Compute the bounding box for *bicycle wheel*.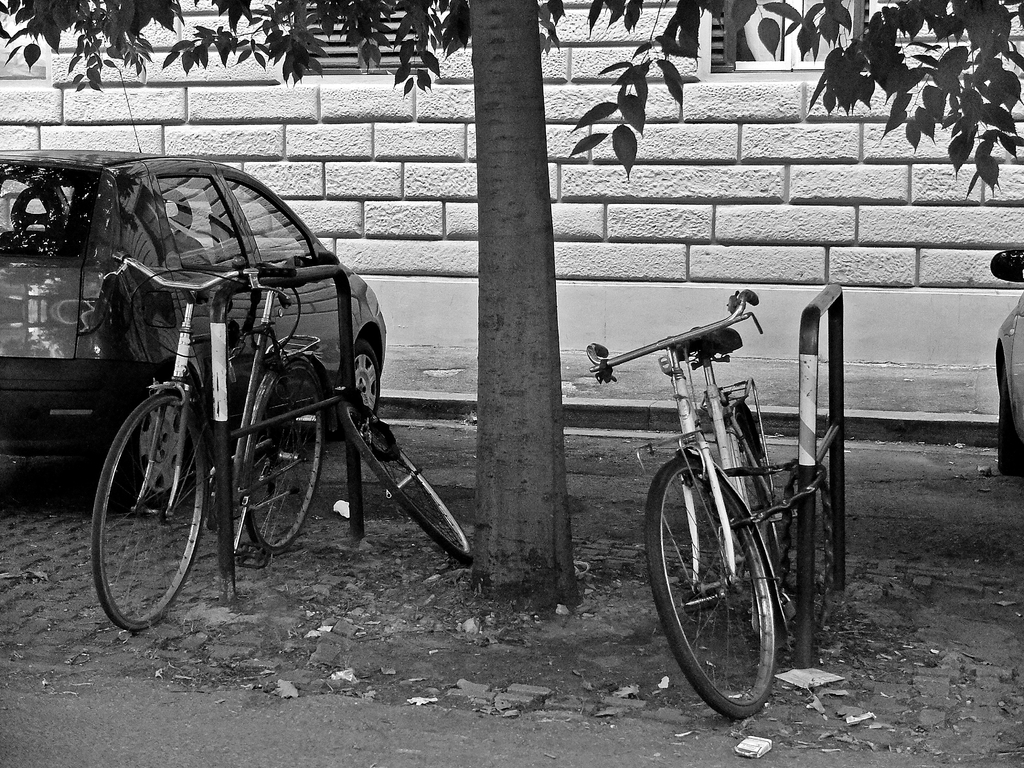
(x1=739, y1=422, x2=792, y2=634).
